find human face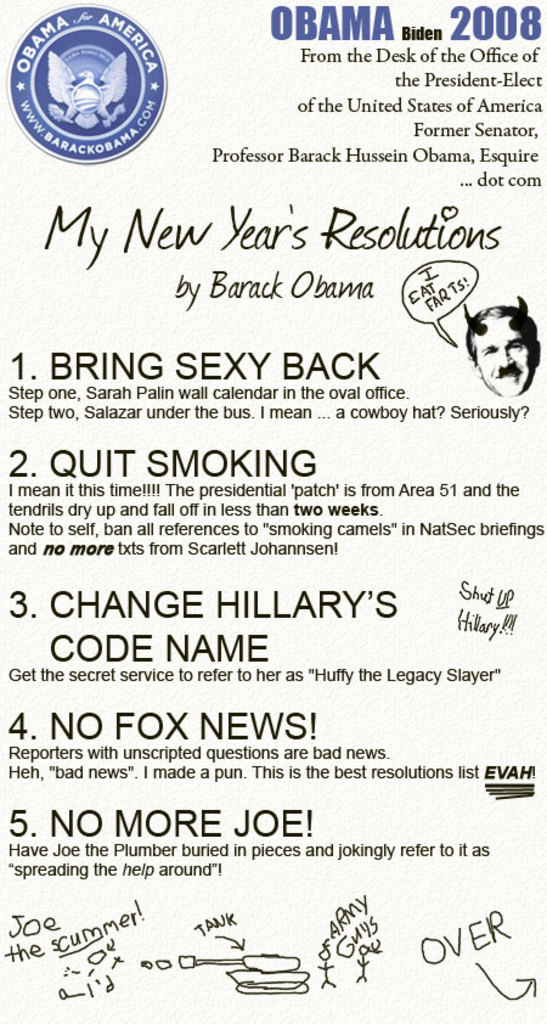
[left=474, top=315, right=531, bottom=398]
